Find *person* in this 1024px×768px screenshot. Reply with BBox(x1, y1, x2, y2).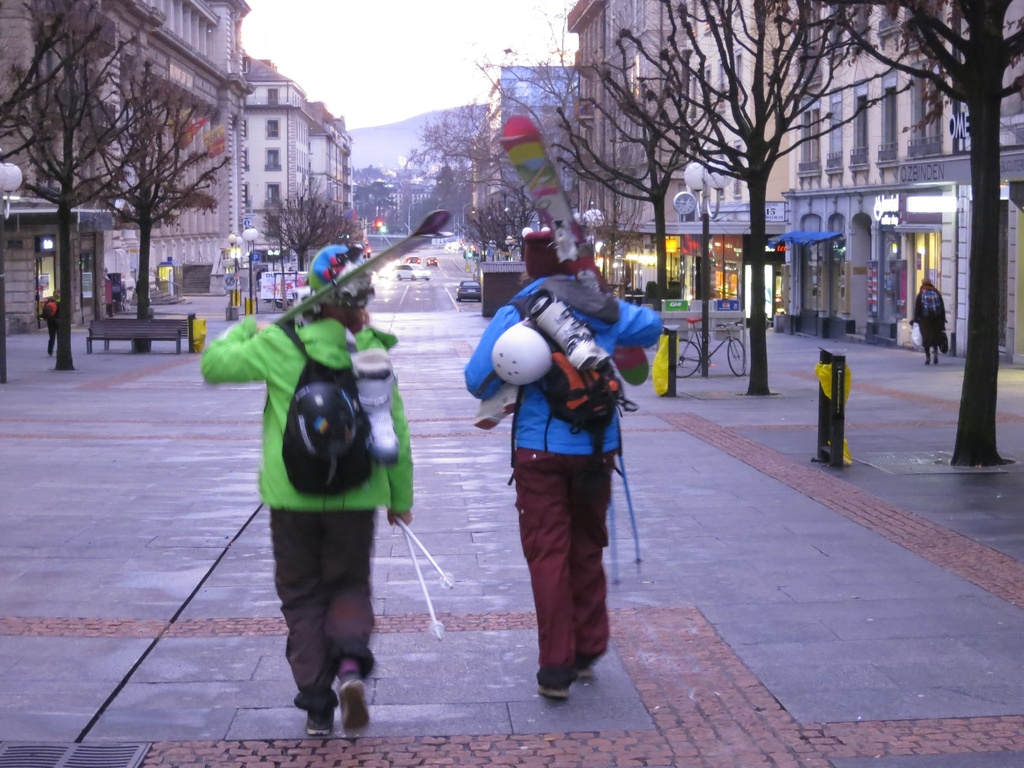
BBox(198, 241, 415, 738).
